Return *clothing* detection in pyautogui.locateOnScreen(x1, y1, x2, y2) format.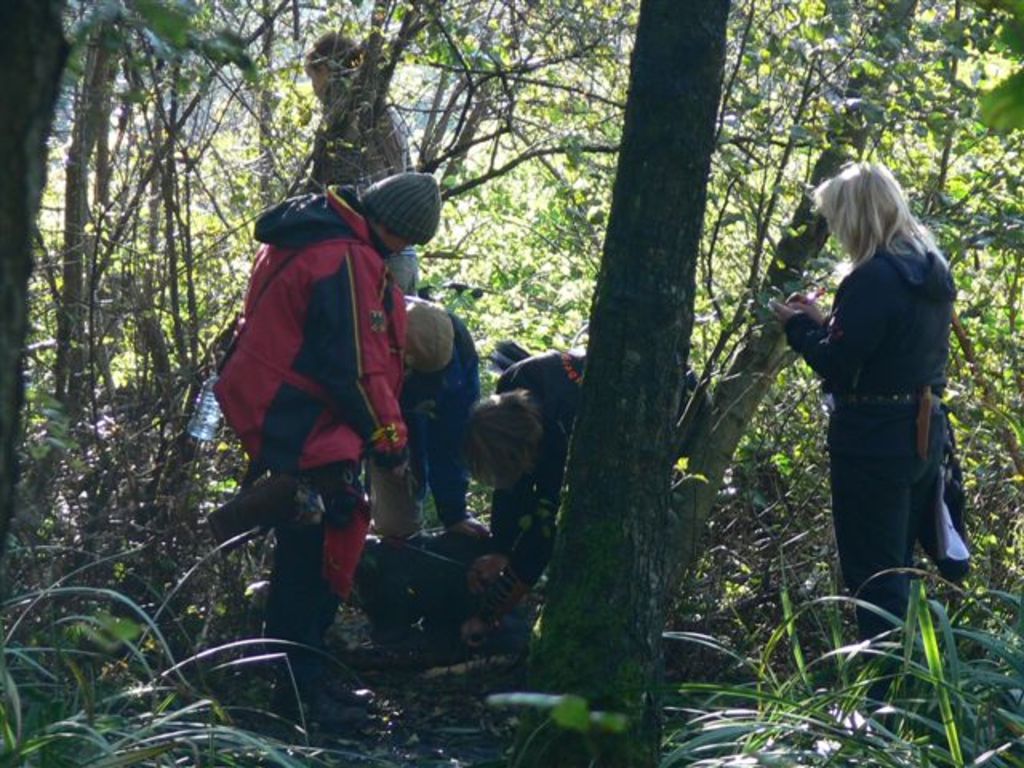
pyautogui.locateOnScreen(368, 310, 475, 542).
